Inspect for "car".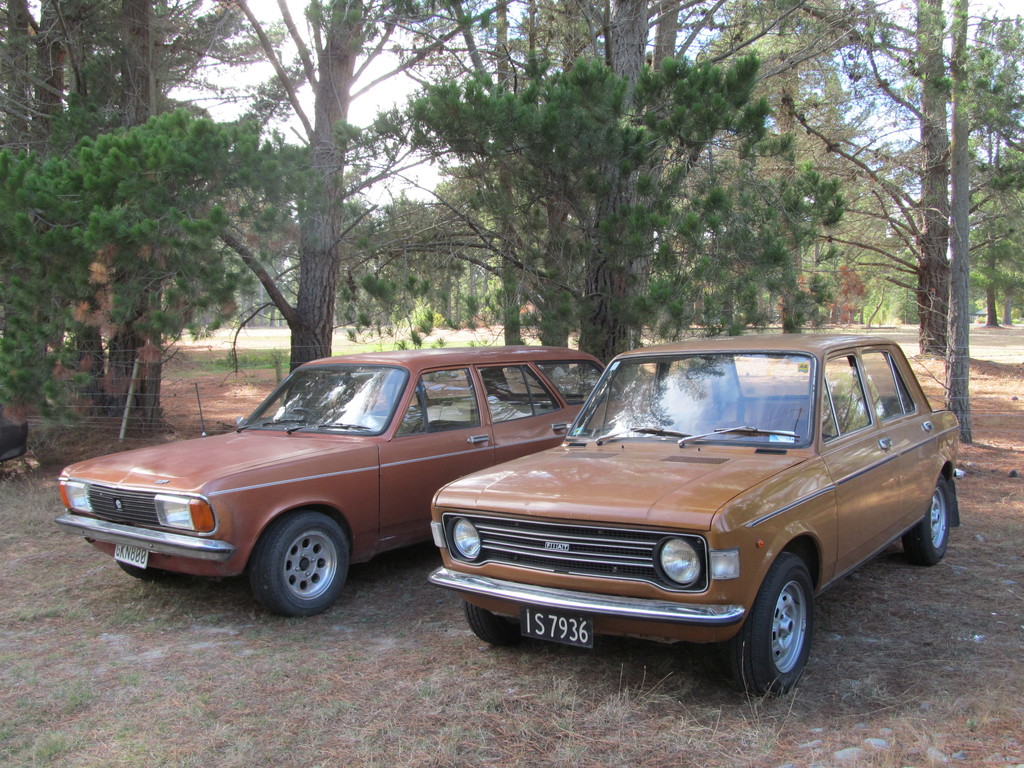
Inspection: (x1=54, y1=346, x2=633, y2=616).
